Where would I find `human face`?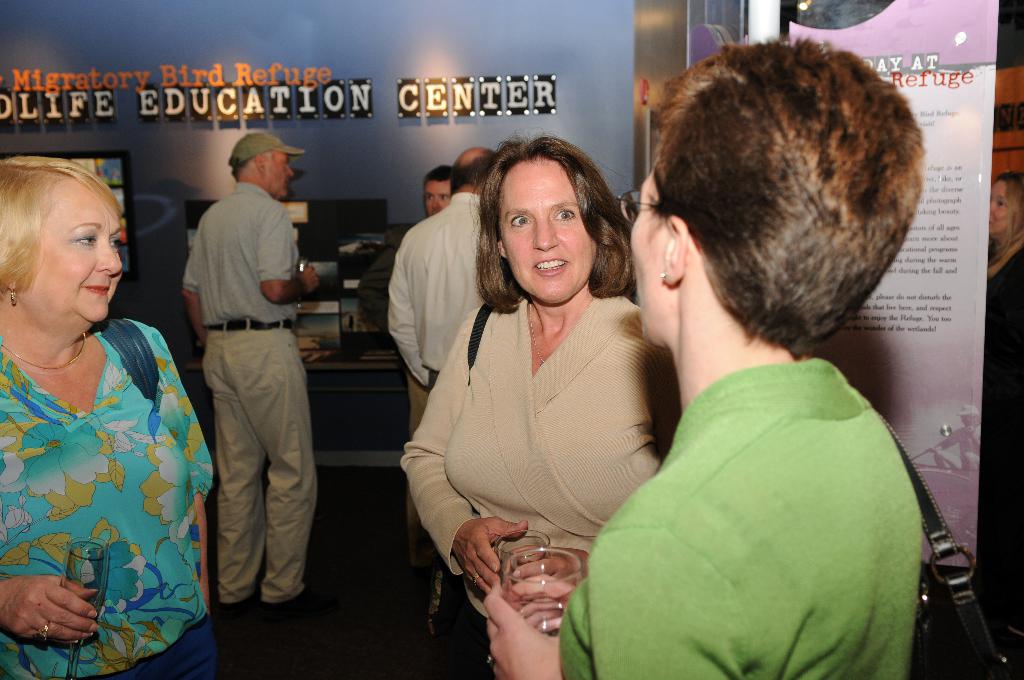
At bbox=[268, 149, 294, 200].
